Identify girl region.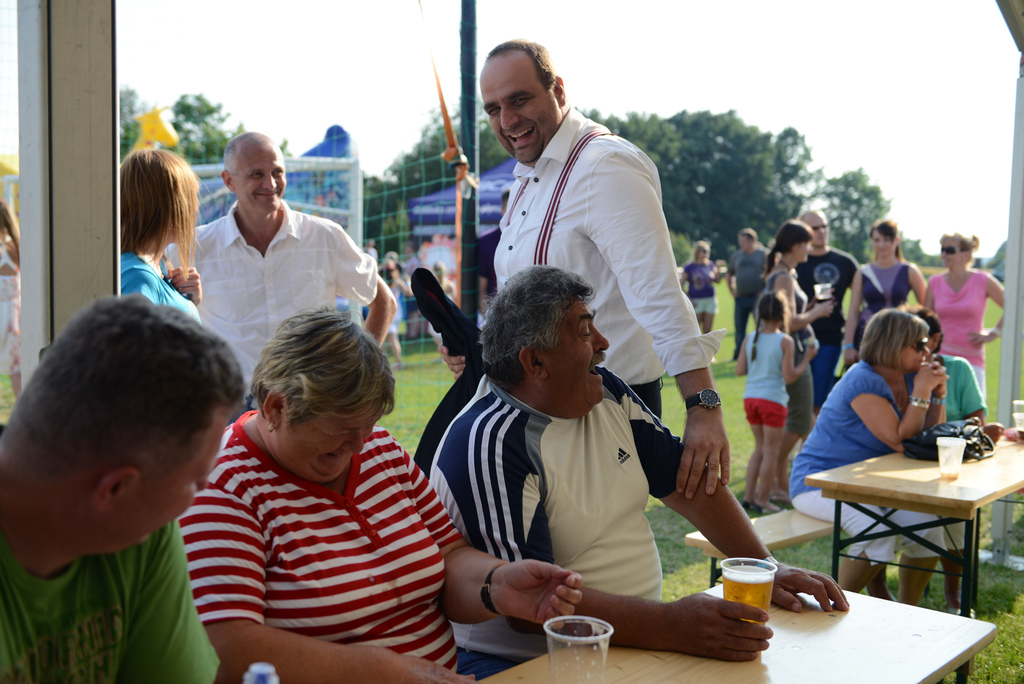
Region: bbox=(734, 287, 813, 507).
